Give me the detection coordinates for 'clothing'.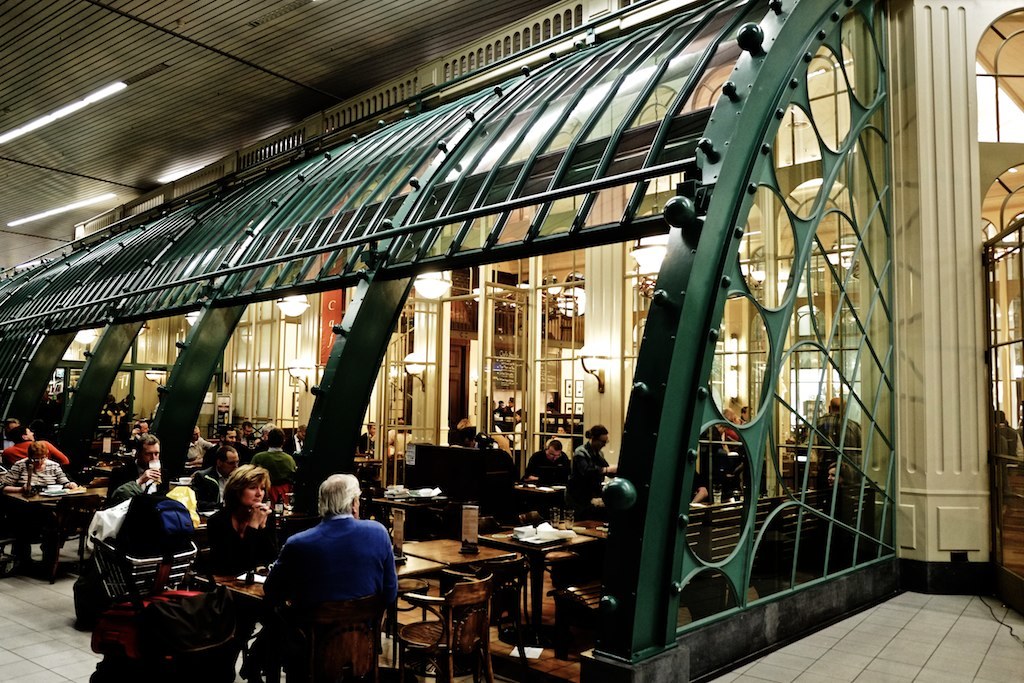
x1=518 y1=448 x2=571 y2=485.
